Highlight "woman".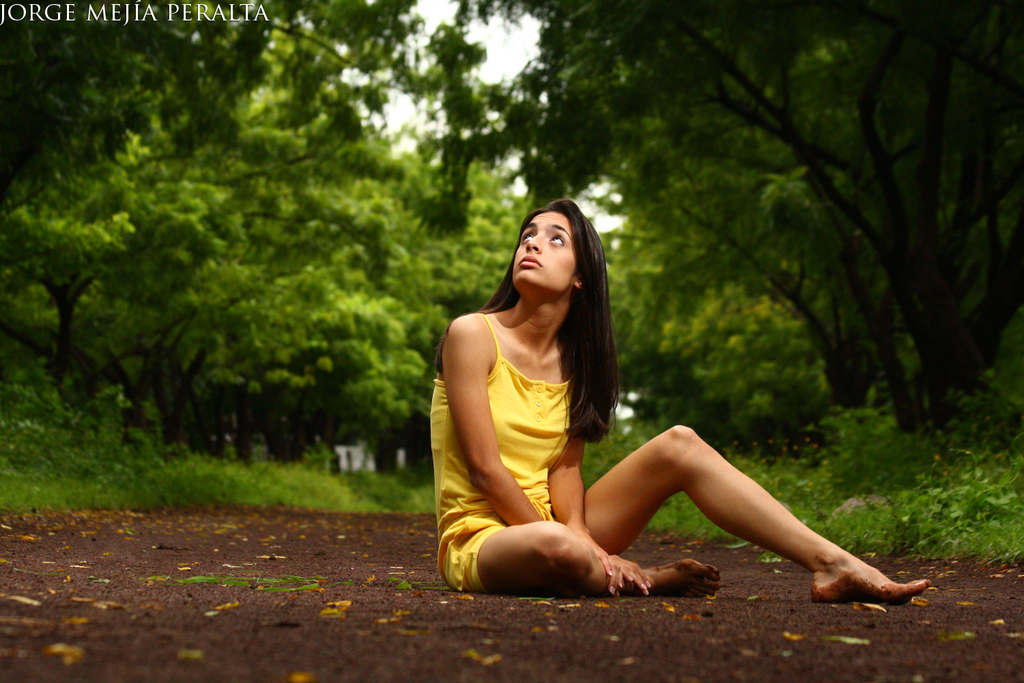
Highlighted region: box=[423, 174, 906, 608].
